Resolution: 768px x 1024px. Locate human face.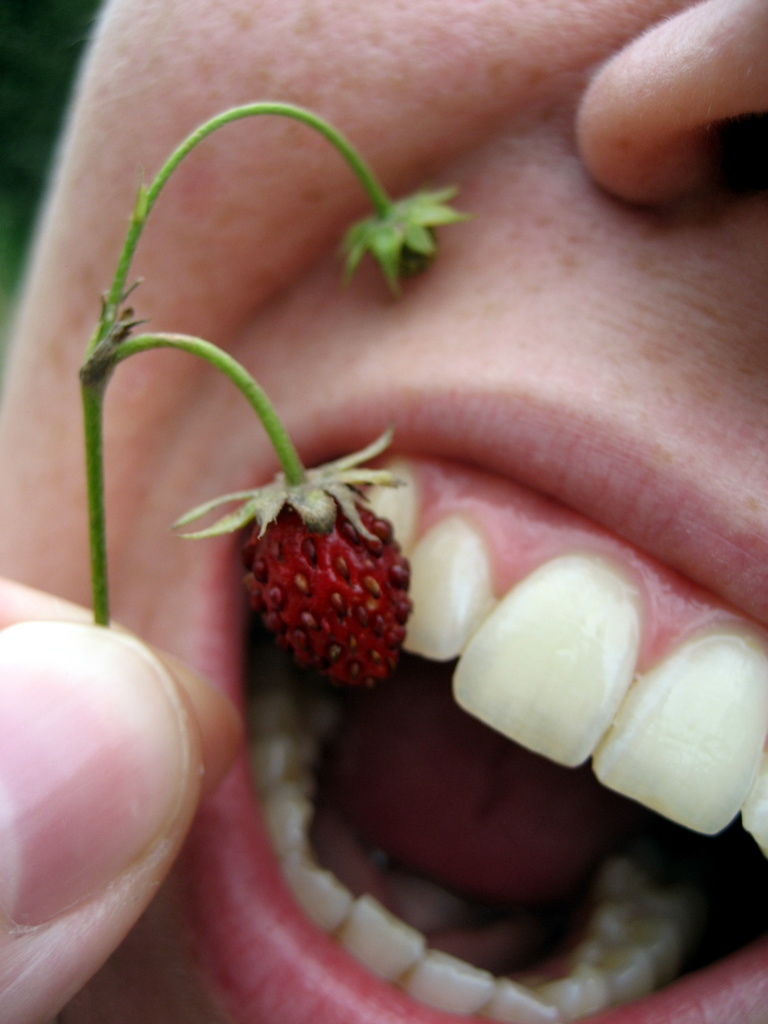
rect(0, 0, 767, 1023).
